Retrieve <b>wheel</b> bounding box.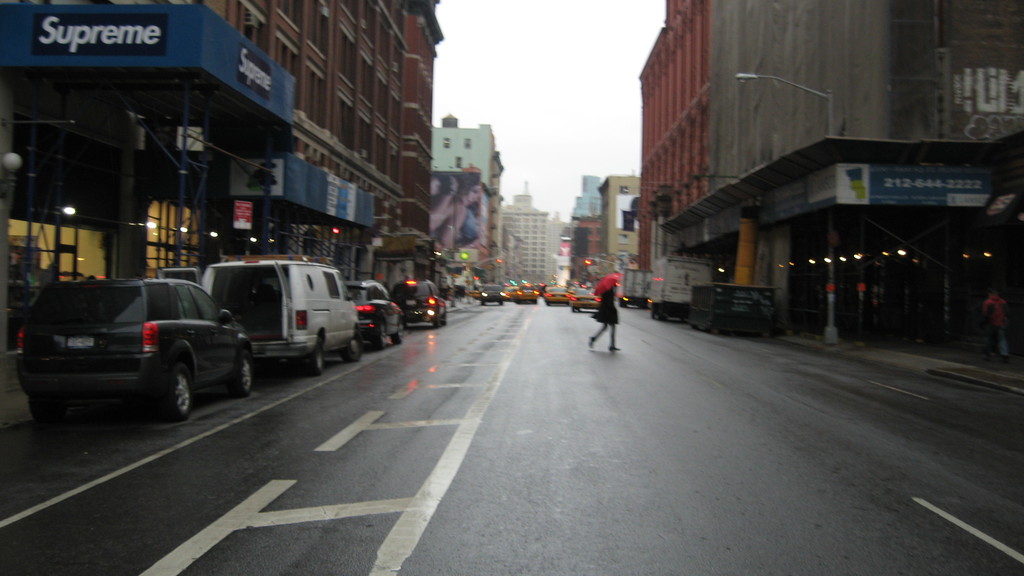
Bounding box: [372,323,390,349].
